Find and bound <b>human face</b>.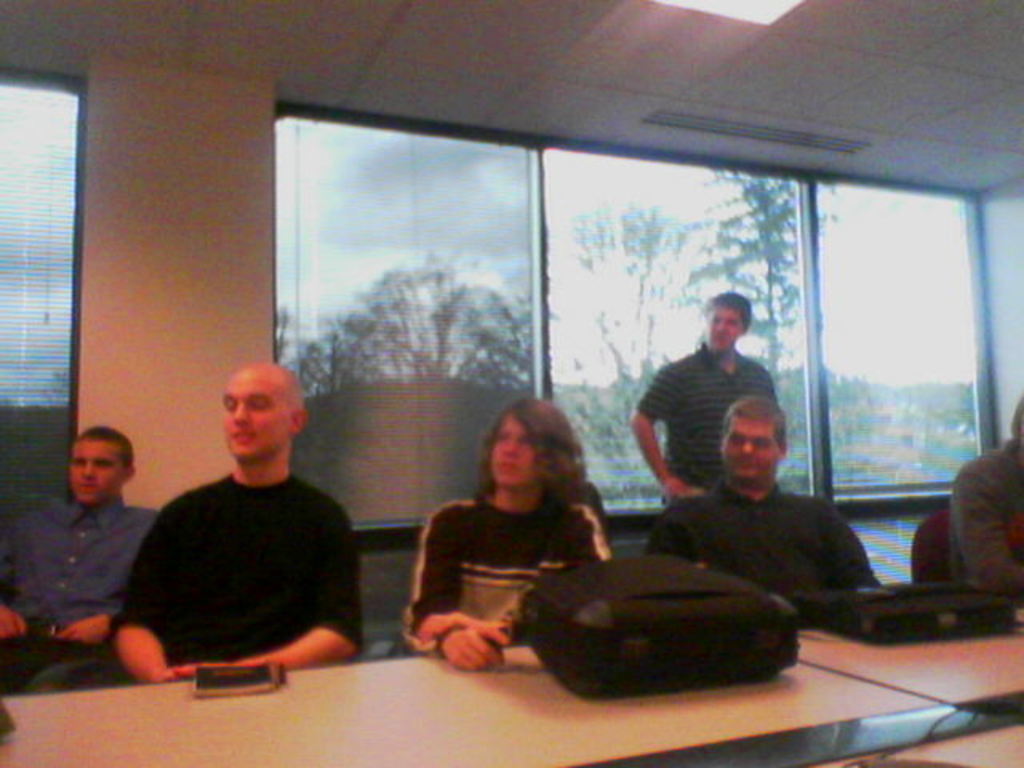
Bound: x1=720, y1=414, x2=782, y2=482.
